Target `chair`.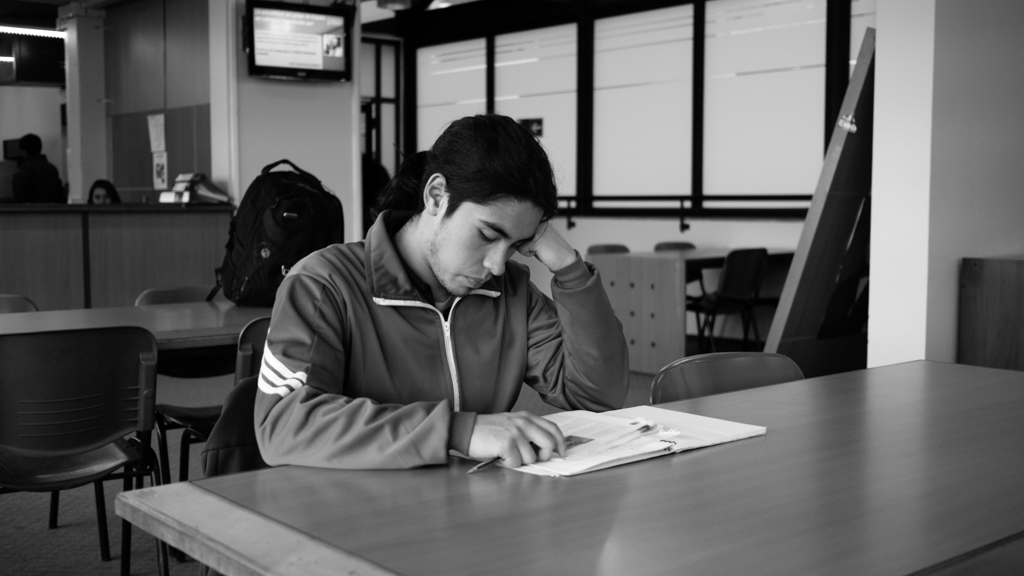
Target region: box(135, 285, 219, 306).
